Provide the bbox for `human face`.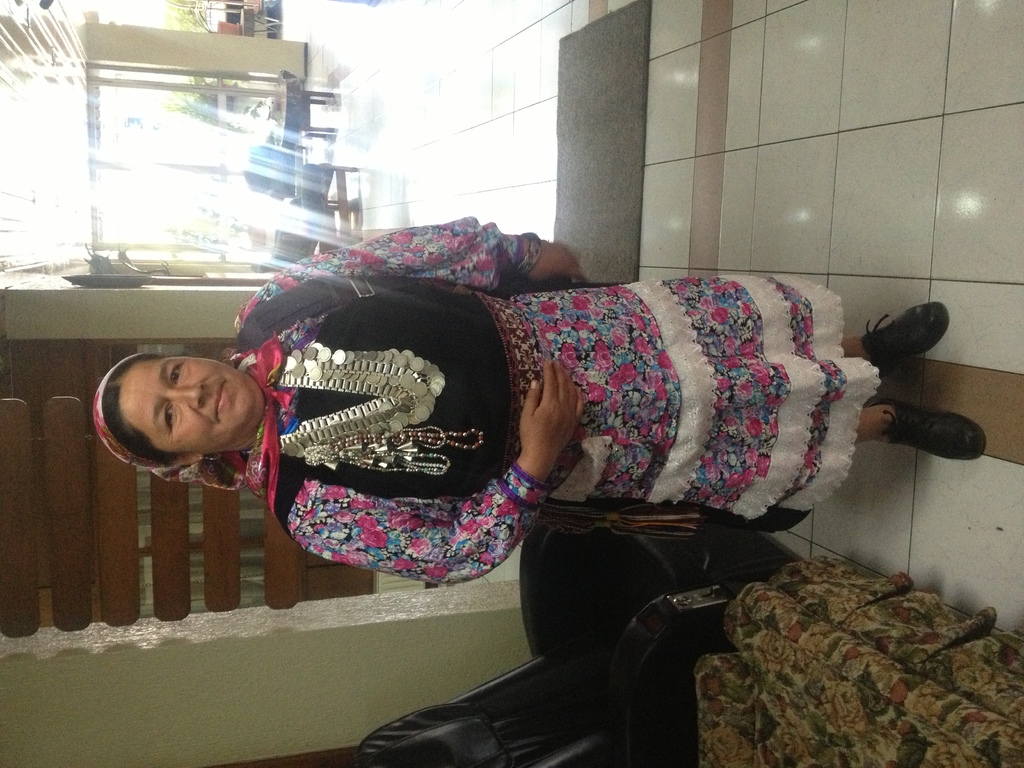
BBox(123, 352, 259, 447).
